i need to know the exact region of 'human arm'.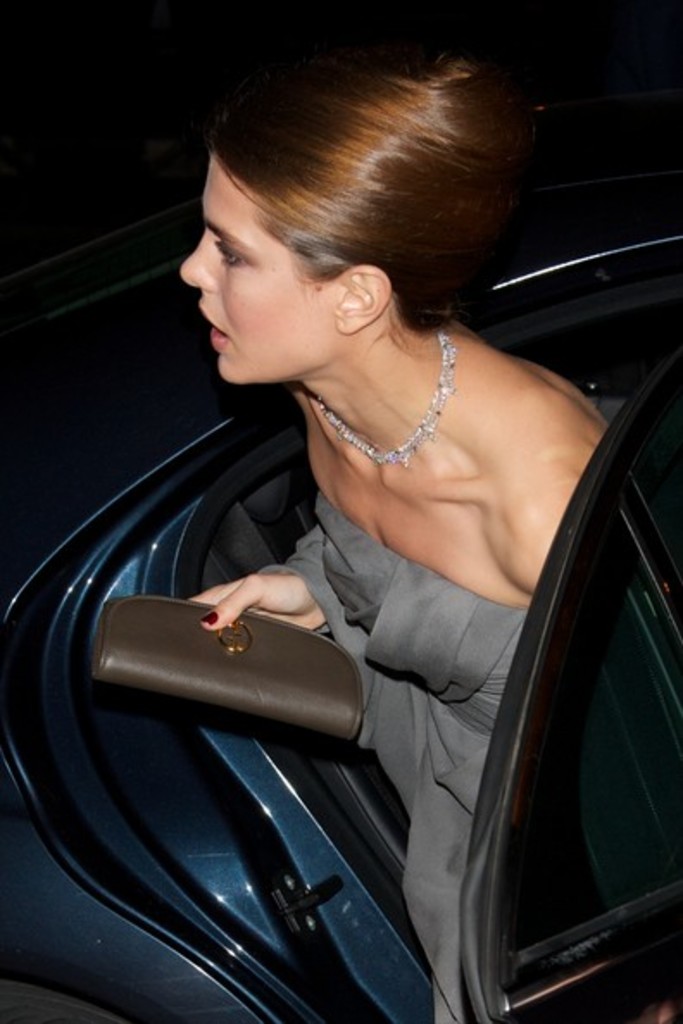
Region: 176:534:345:643.
